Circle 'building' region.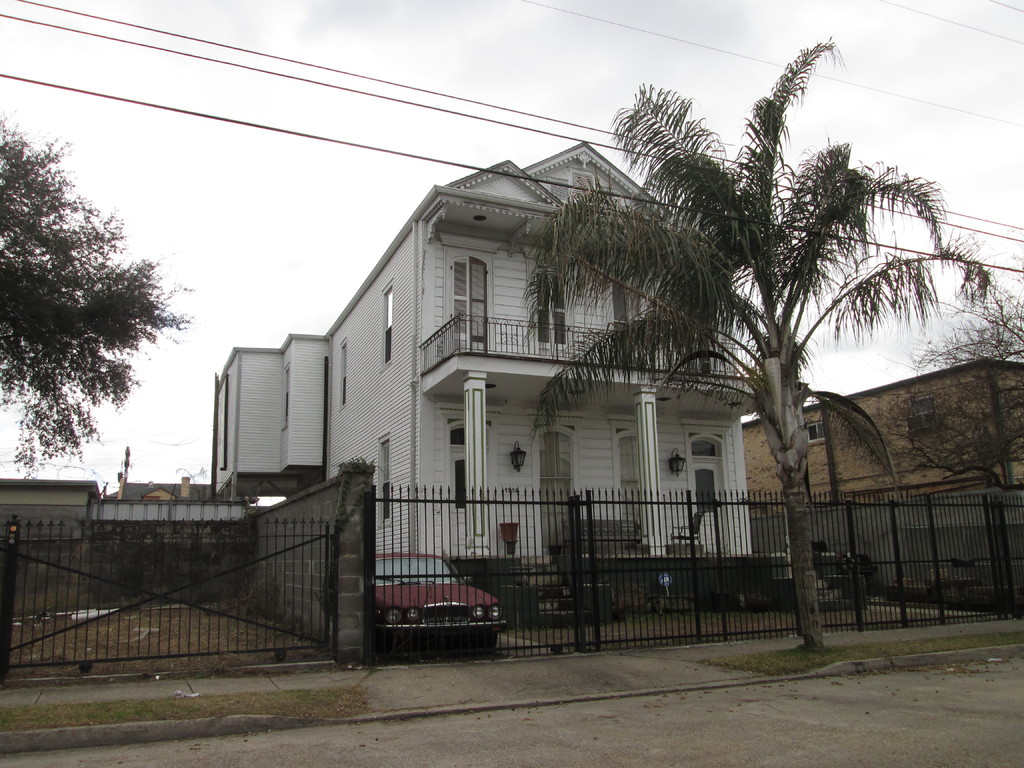
Region: [left=747, top=357, right=1023, bottom=495].
